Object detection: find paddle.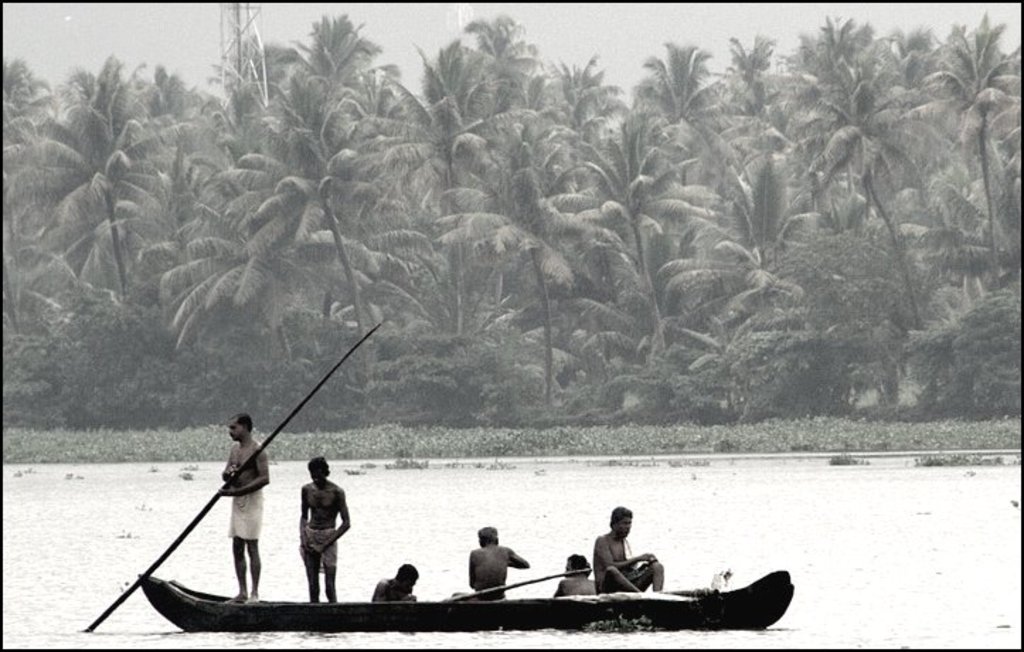
bbox(452, 567, 591, 600).
